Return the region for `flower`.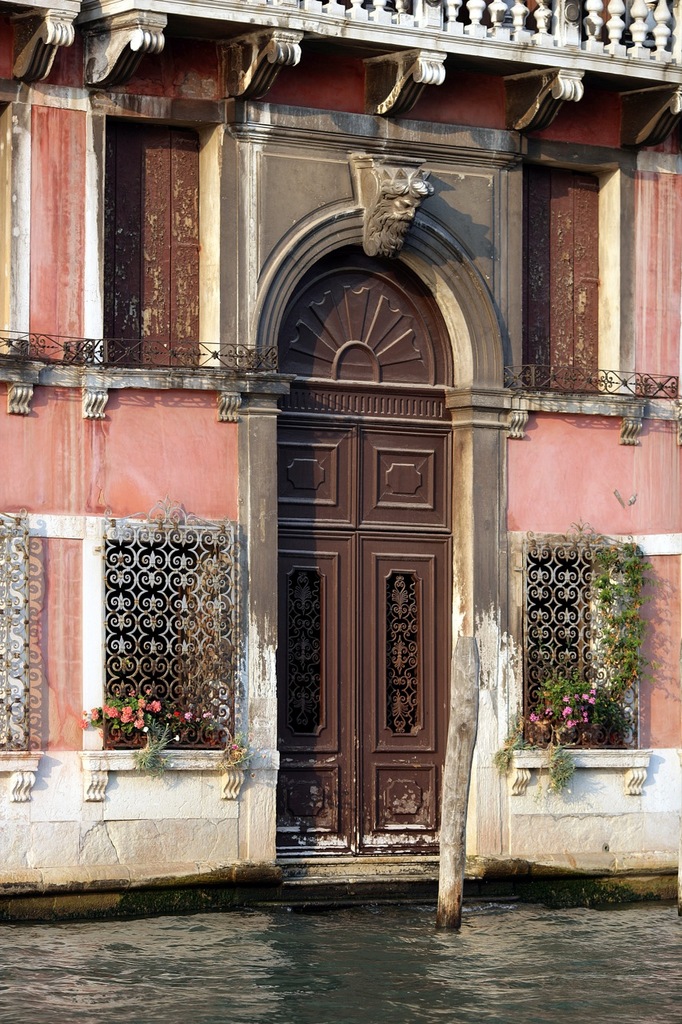
(79, 717, 90, 727).
